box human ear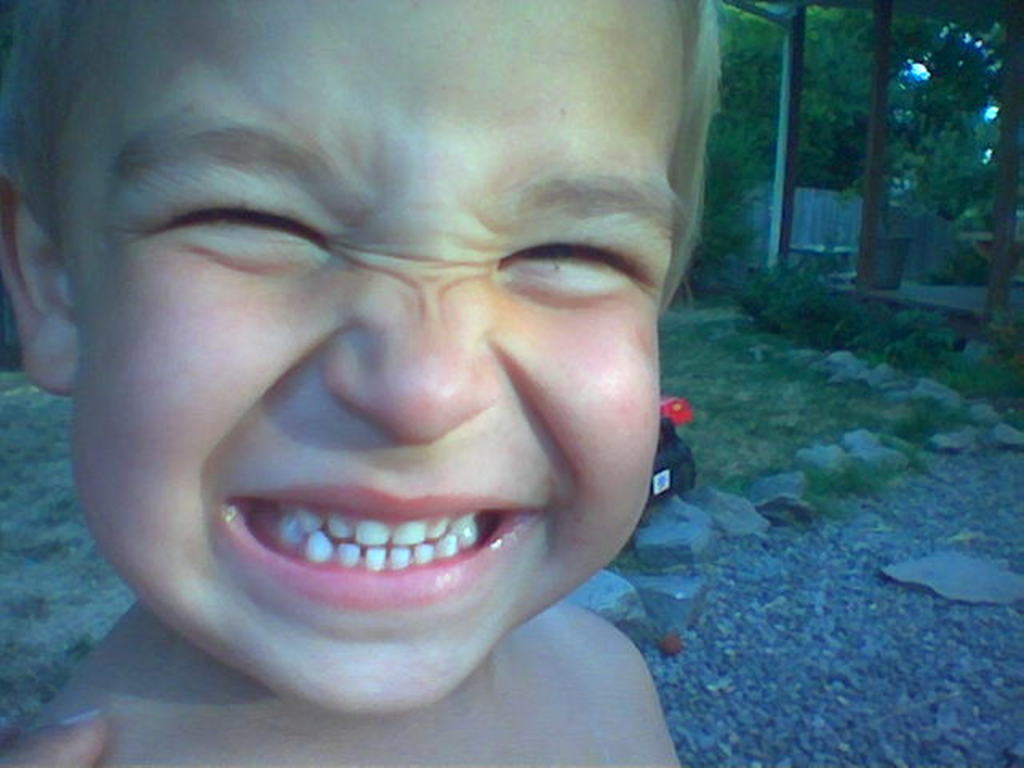
x1=2, y1=179, x2=78, y2=397
